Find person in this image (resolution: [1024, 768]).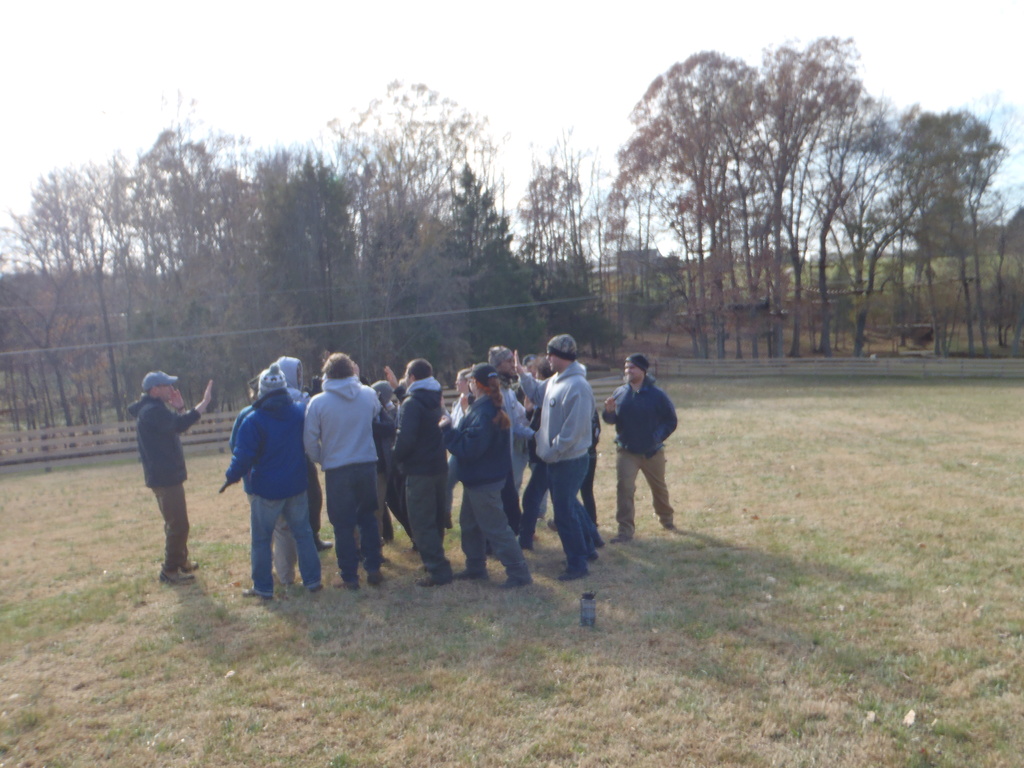
[x1=529, y1=325, x2=596, y2=584].
